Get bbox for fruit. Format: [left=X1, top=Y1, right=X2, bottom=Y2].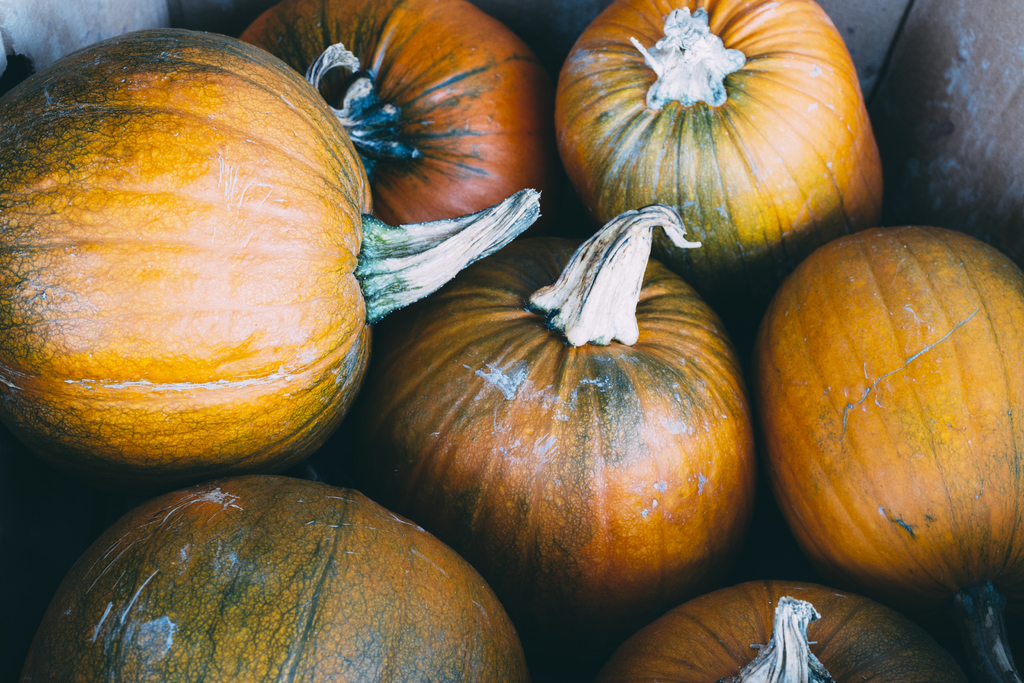
[left=365, top=198, right=760, bottom=679].
